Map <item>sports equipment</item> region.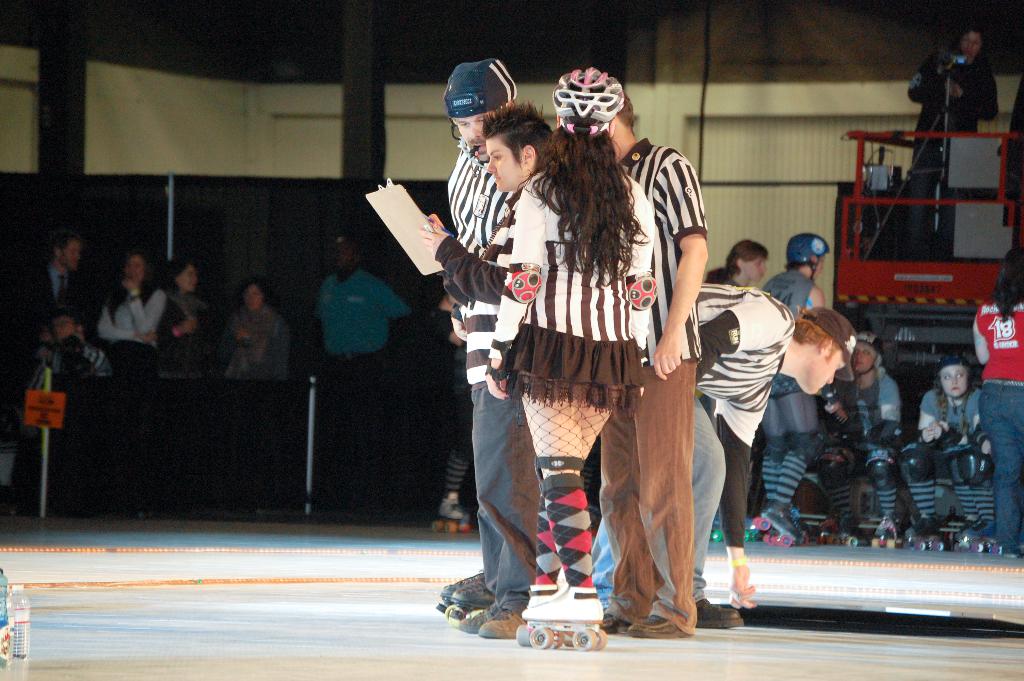
Mapped to box(515, 595, 576, 644).
